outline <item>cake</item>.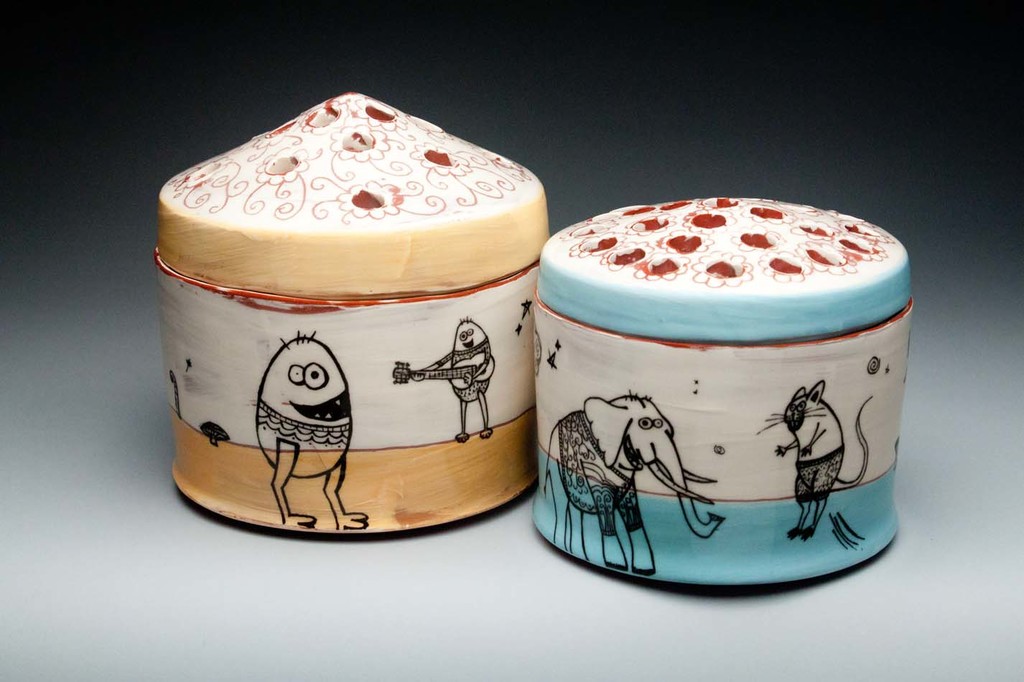
Outline: region(535, 190, 913, 589).
